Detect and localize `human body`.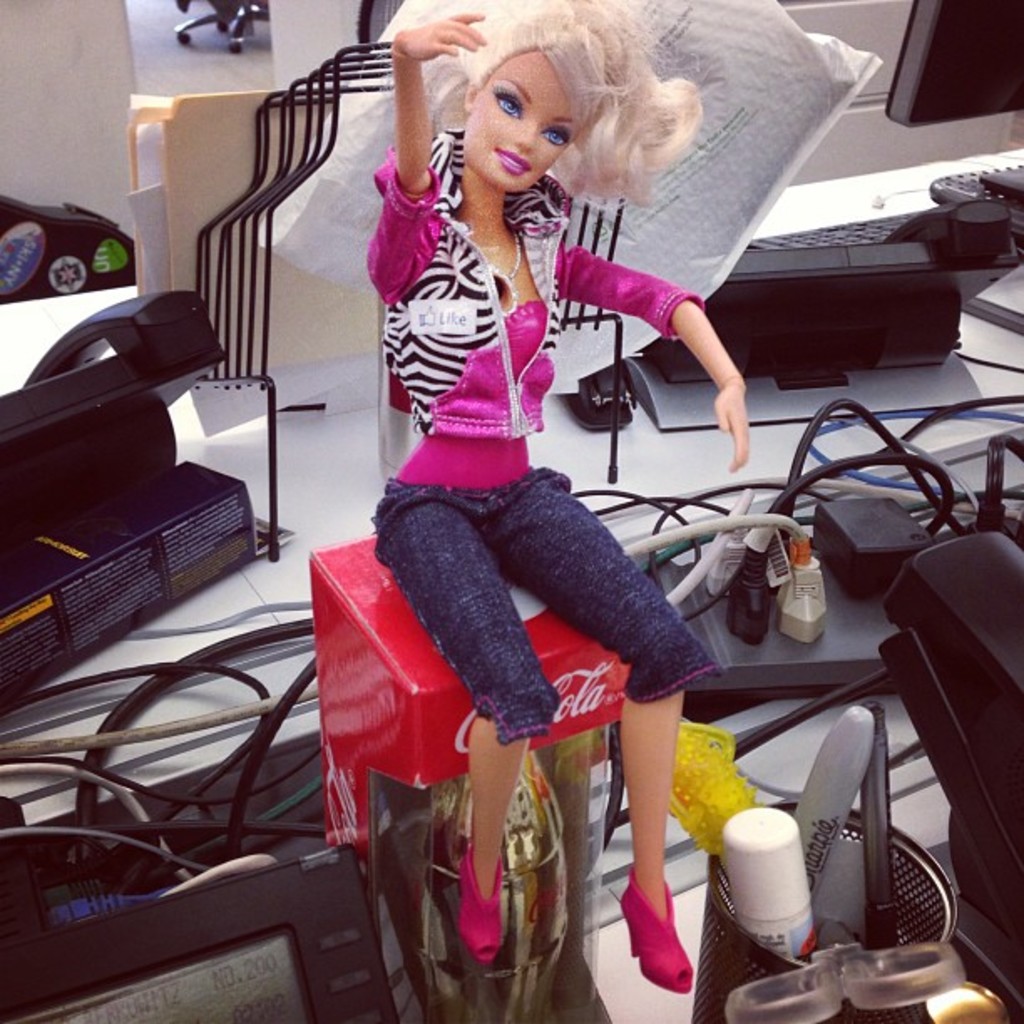
Localized at [338,0,694,954].
